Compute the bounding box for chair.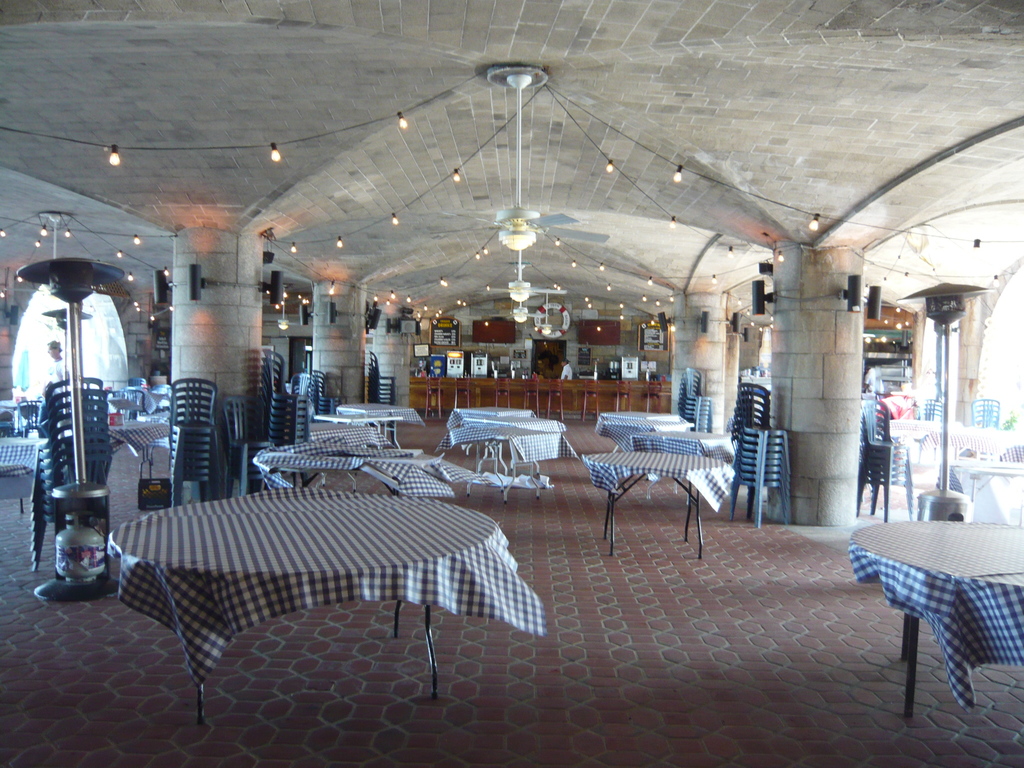
<region>587, 380, 604, 420</region>.
